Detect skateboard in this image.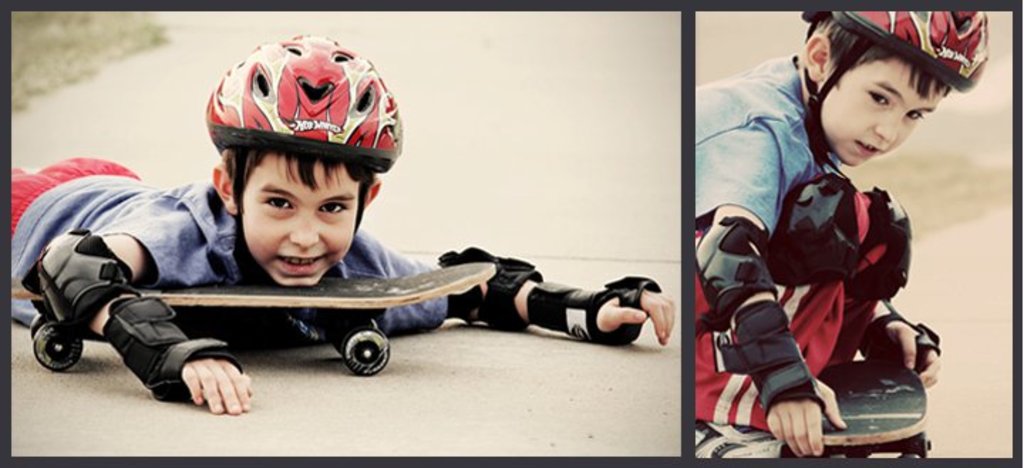
Detection: bbox=[781, 349, 933, 461].
